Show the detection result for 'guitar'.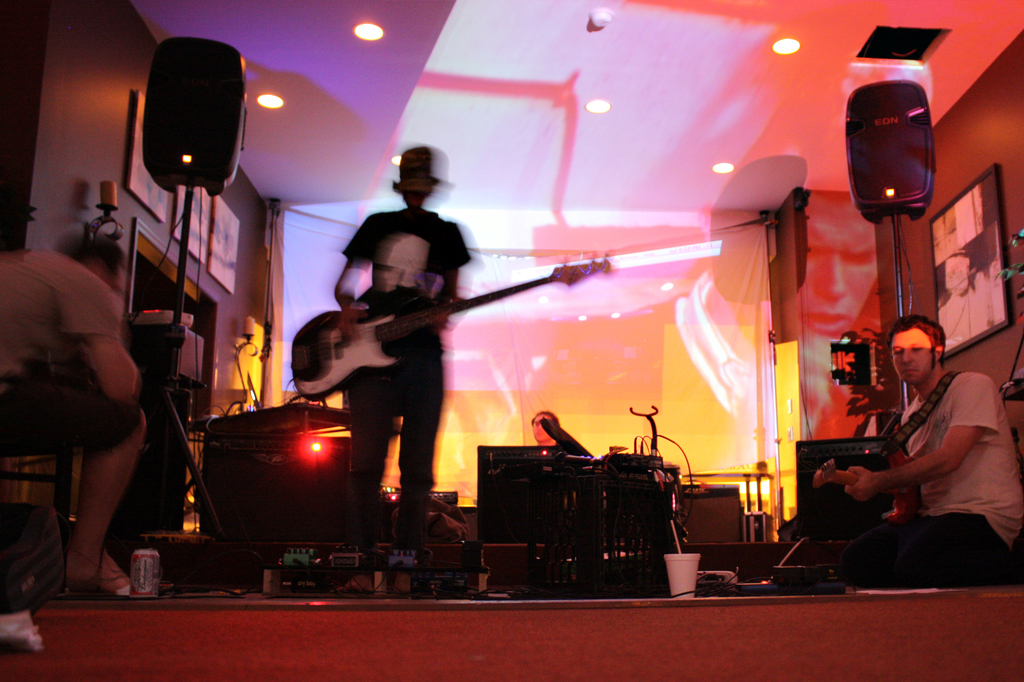
{"left": 280, "top": 258, "right": 546, "bottom": 399}.
